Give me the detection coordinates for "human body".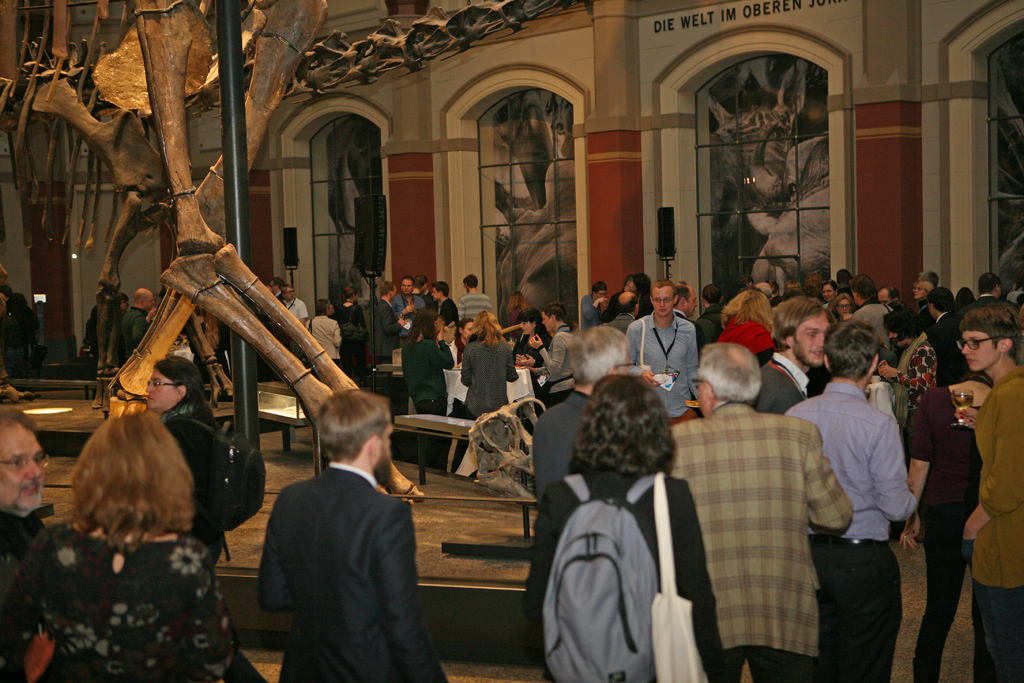
121,306,158,360.
